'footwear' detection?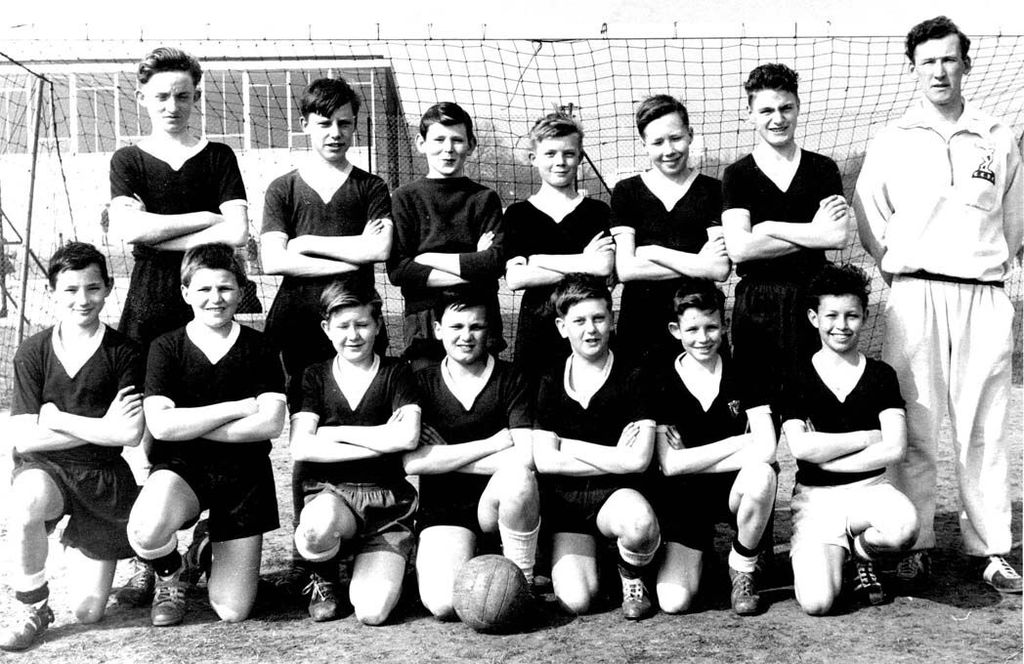
[x1=149, y1=569, x2=191, y2=625]
